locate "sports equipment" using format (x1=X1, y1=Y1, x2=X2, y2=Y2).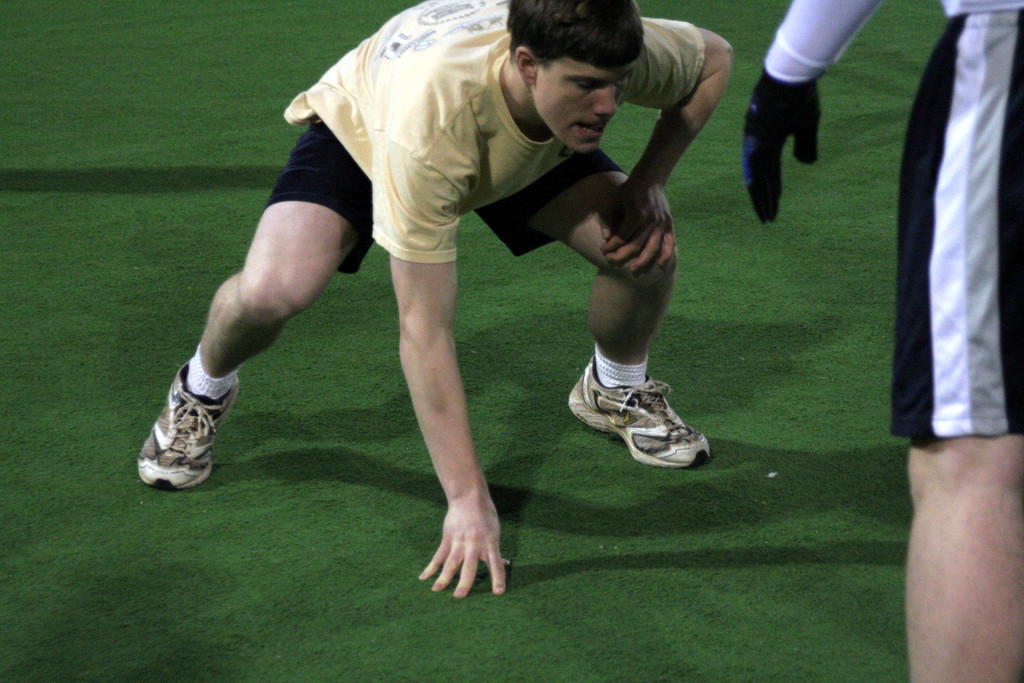
(x1=136, y1=360, x2=239, y2=485).
